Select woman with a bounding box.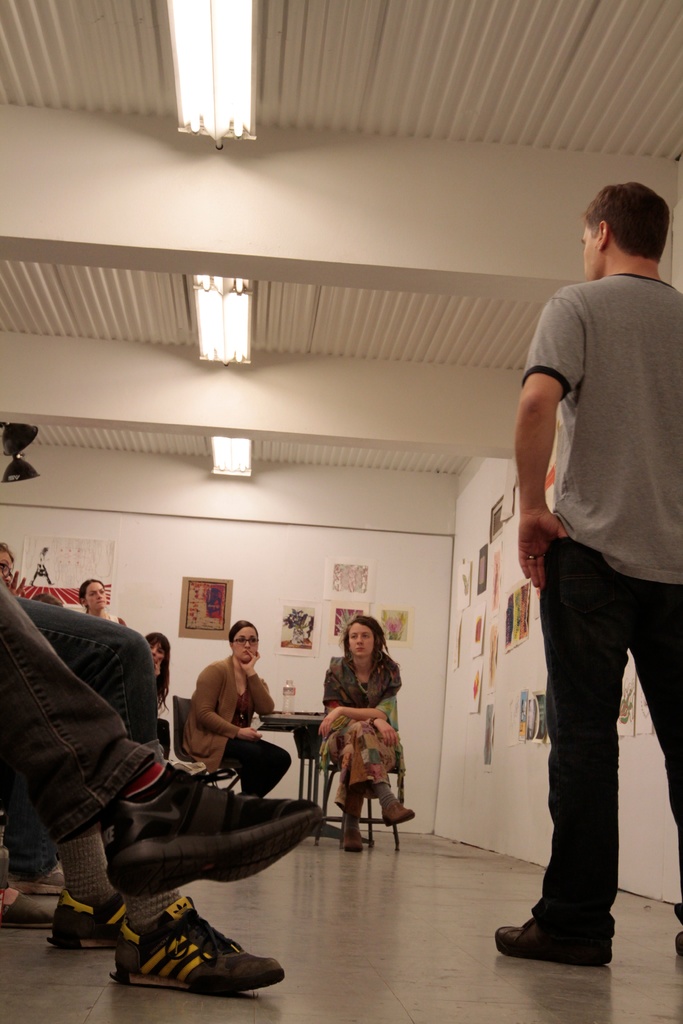
<region>142, 632, 173, 714</region>.
